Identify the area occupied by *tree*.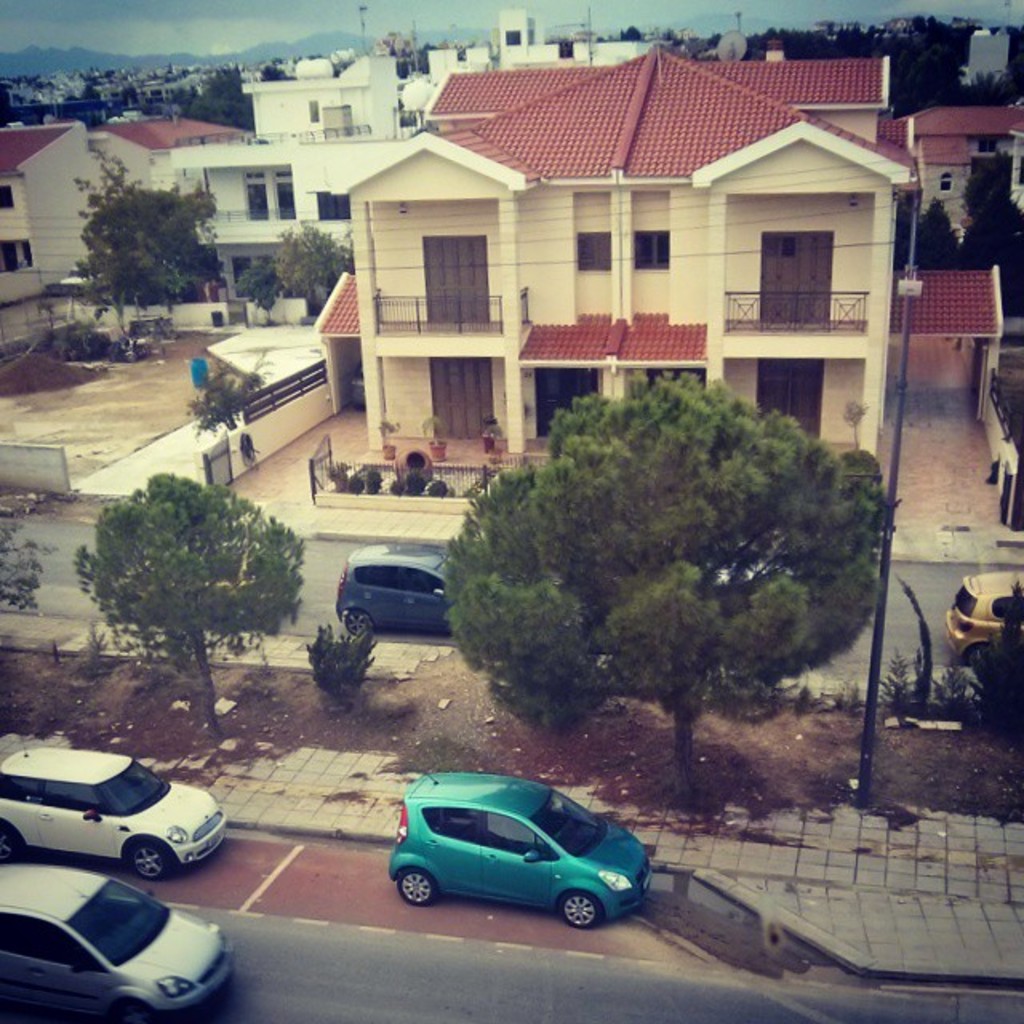
Area: box=[190, 59, 259, 134].
